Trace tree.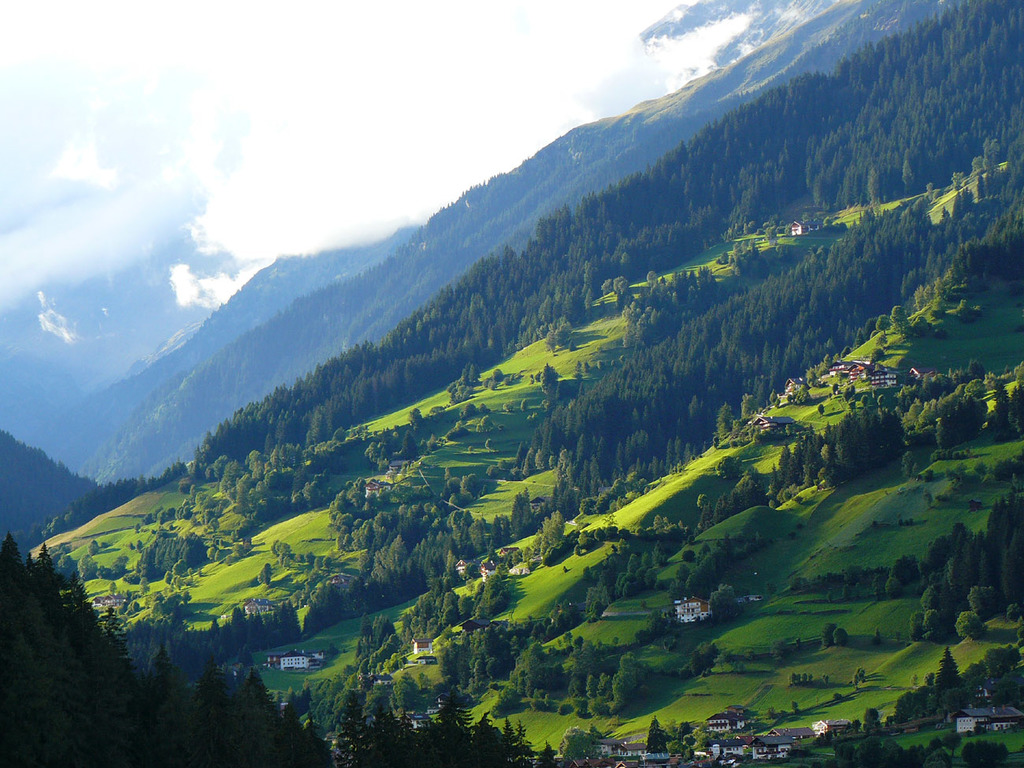
Traced to crop(931, 412, 952, 446).
